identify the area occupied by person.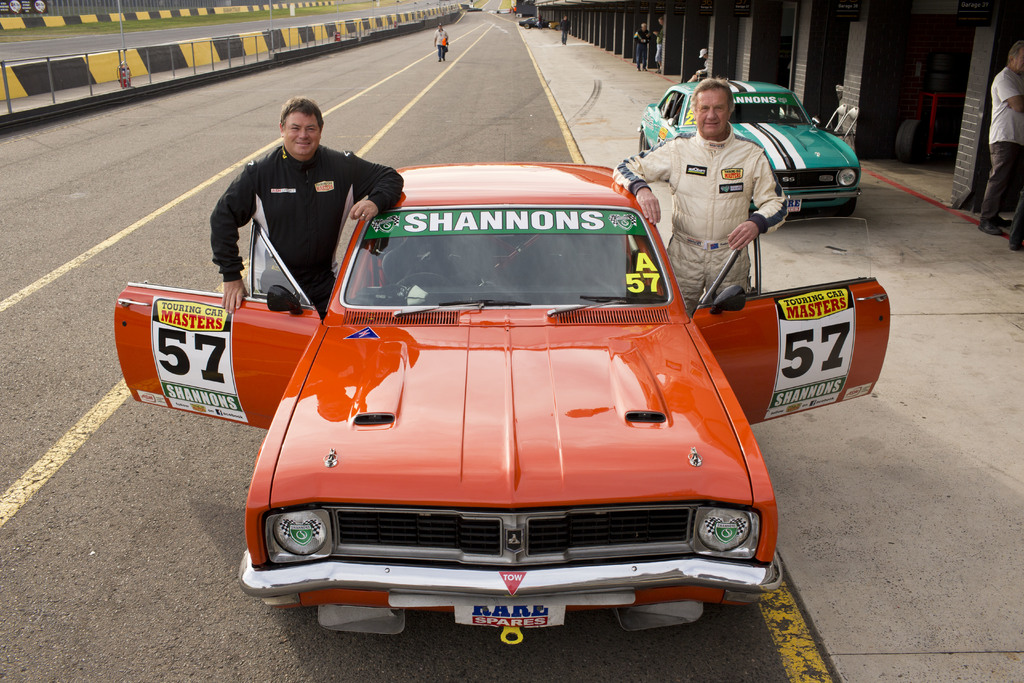
Area: [612, 78, 788, 320].
